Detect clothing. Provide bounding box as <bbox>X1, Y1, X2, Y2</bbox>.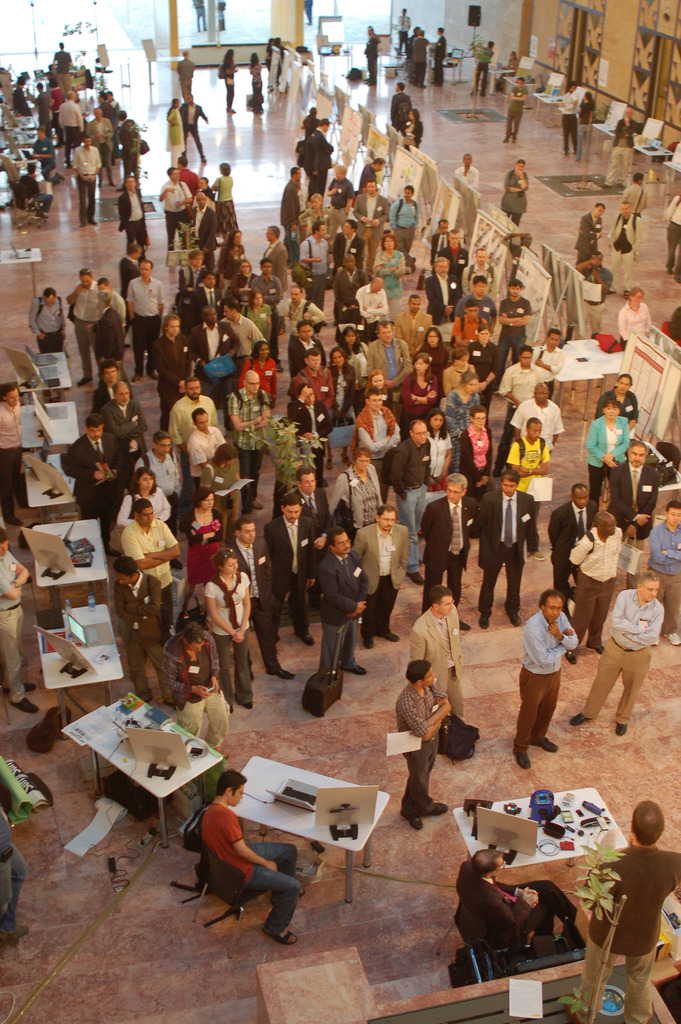
<bbox>170, 394, 216, 448</bbox>.
